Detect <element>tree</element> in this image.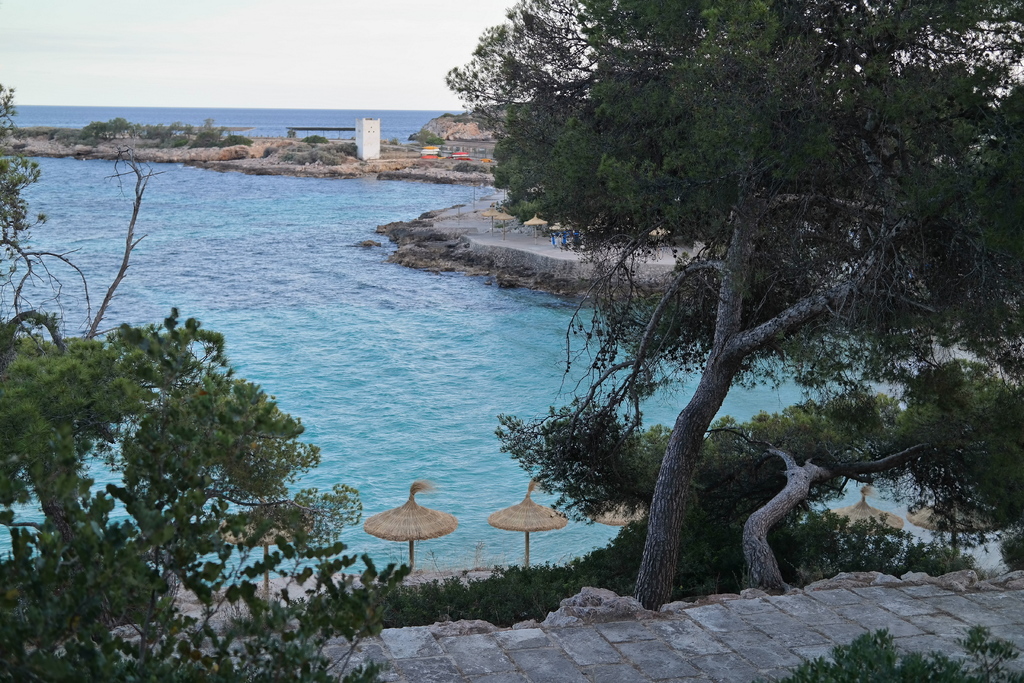
Detection: [0, 73, 413, 682].
